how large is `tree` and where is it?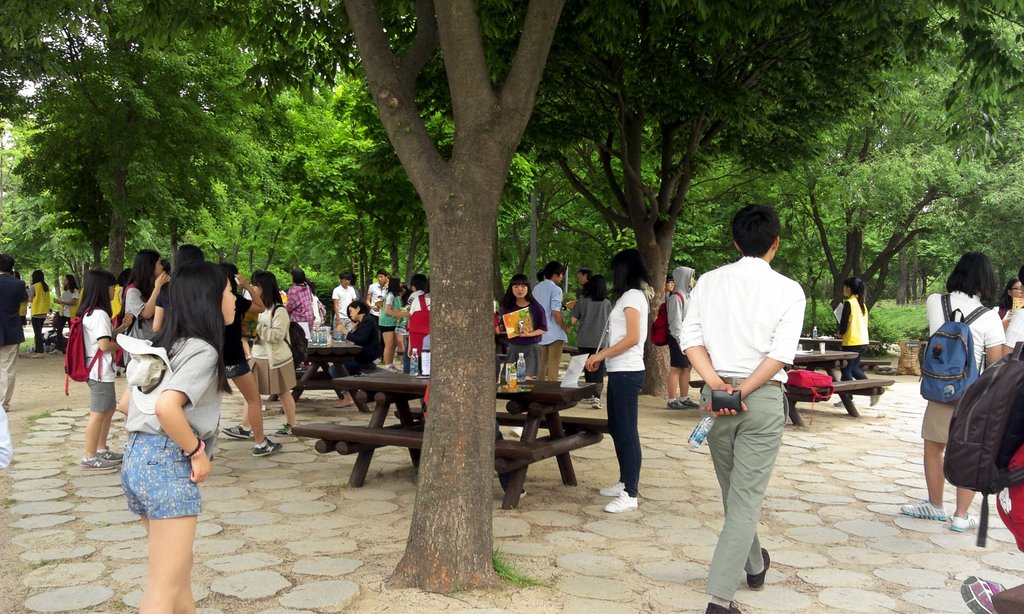
Bounding box: region(940, 0, 1023, 307).
